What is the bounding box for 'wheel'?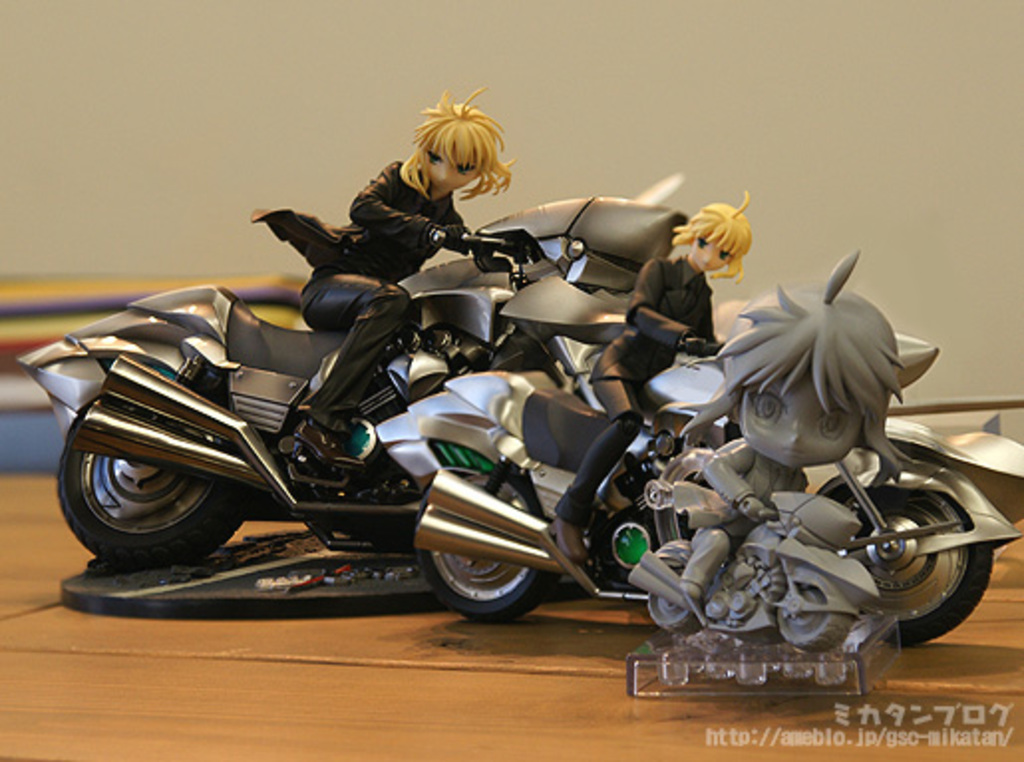
[x1=845, y1=474, x2=1000, y2=641].
